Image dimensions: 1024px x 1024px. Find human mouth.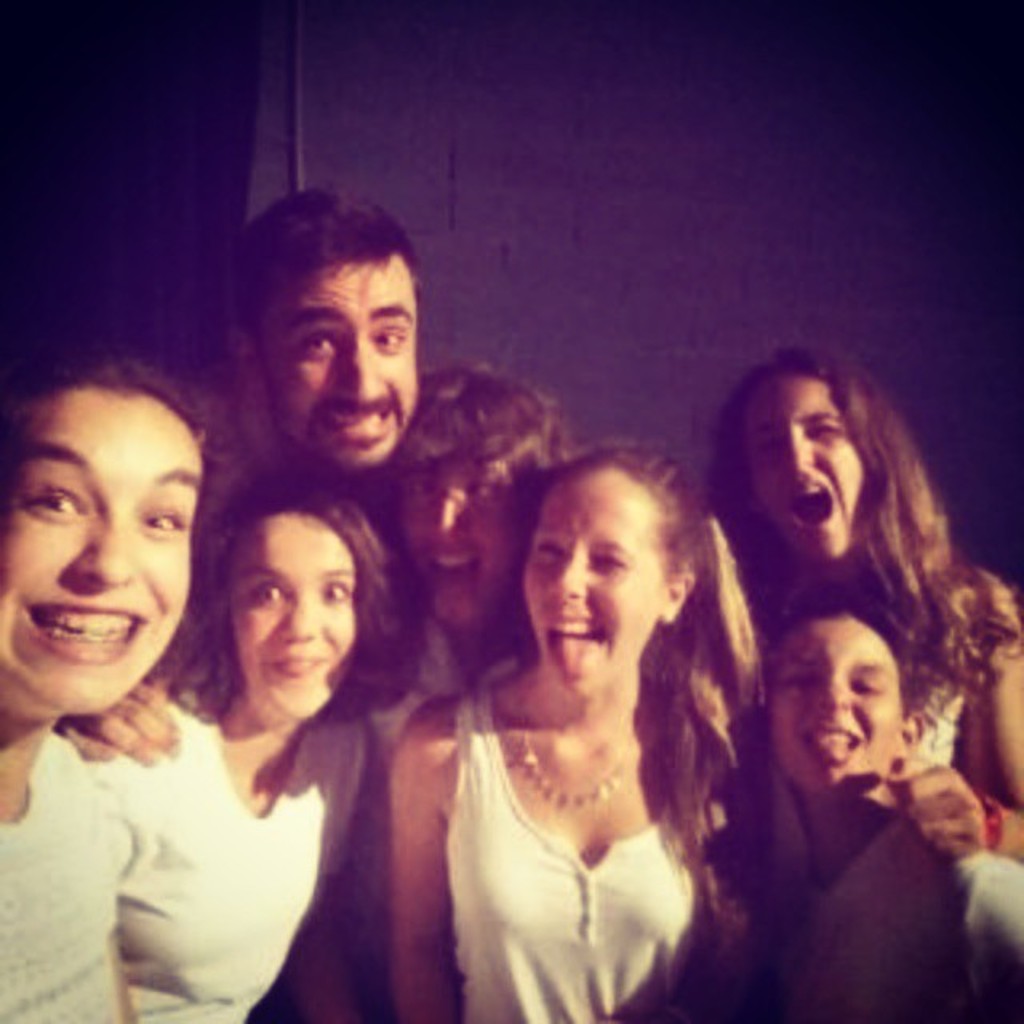
(left=542, top=602, right=610, bottom=680).
